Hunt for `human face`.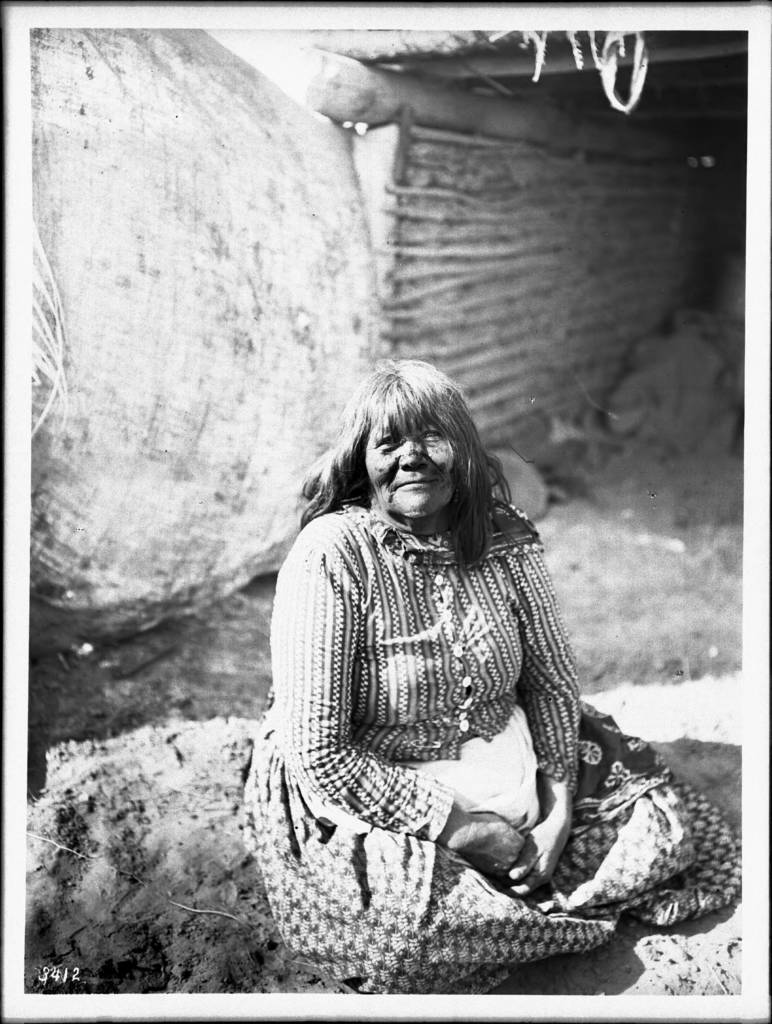
Hunted down at BBox(361, 418, 453, 515).
